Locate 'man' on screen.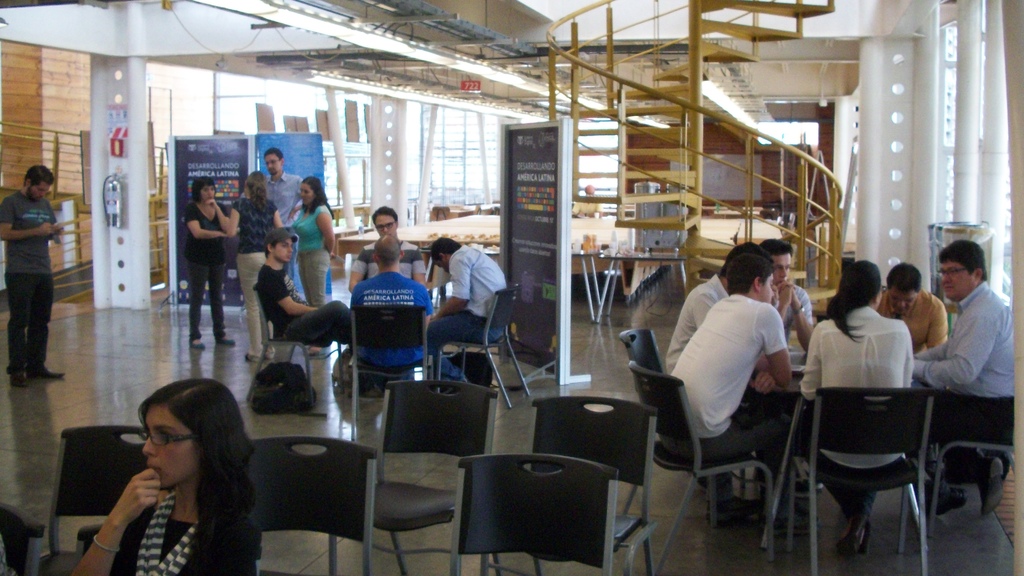
On screen at pyautogui.locateOnScreen(0, 161, 70, 392).
